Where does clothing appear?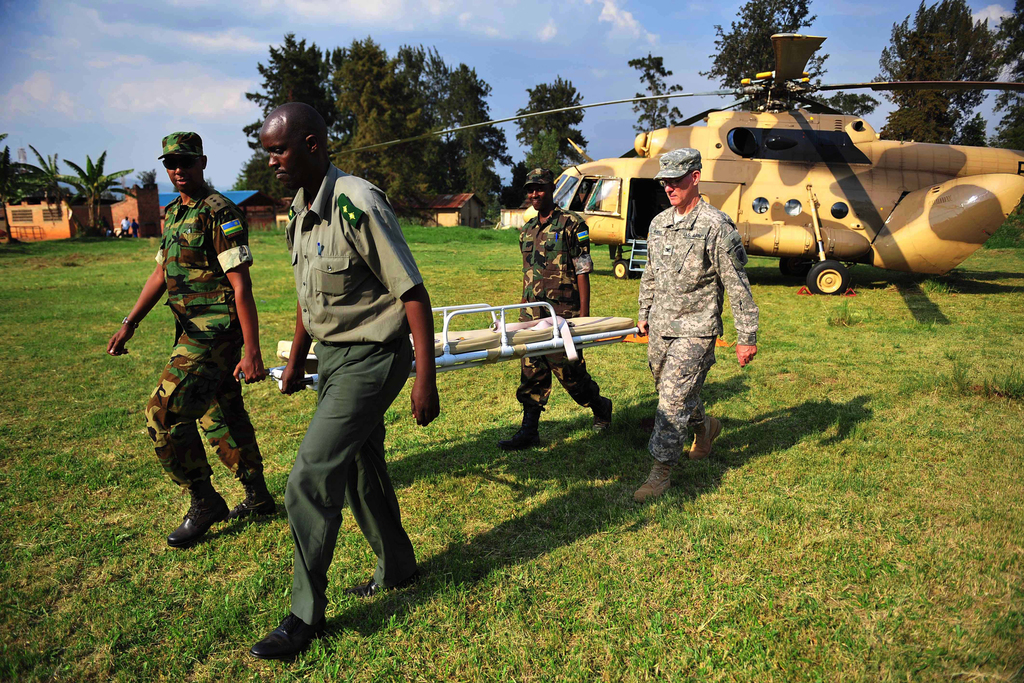
Appears at l=283, t=152, r=423, b=634.
